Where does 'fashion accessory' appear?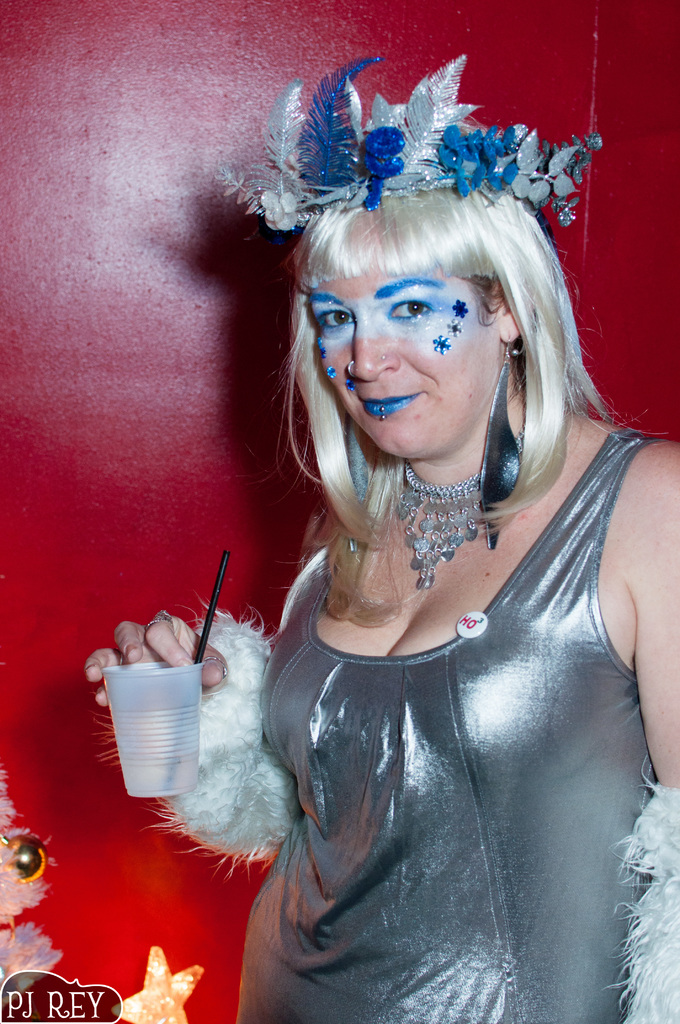
Appears at bbox=[378, 401, 389, 427].
